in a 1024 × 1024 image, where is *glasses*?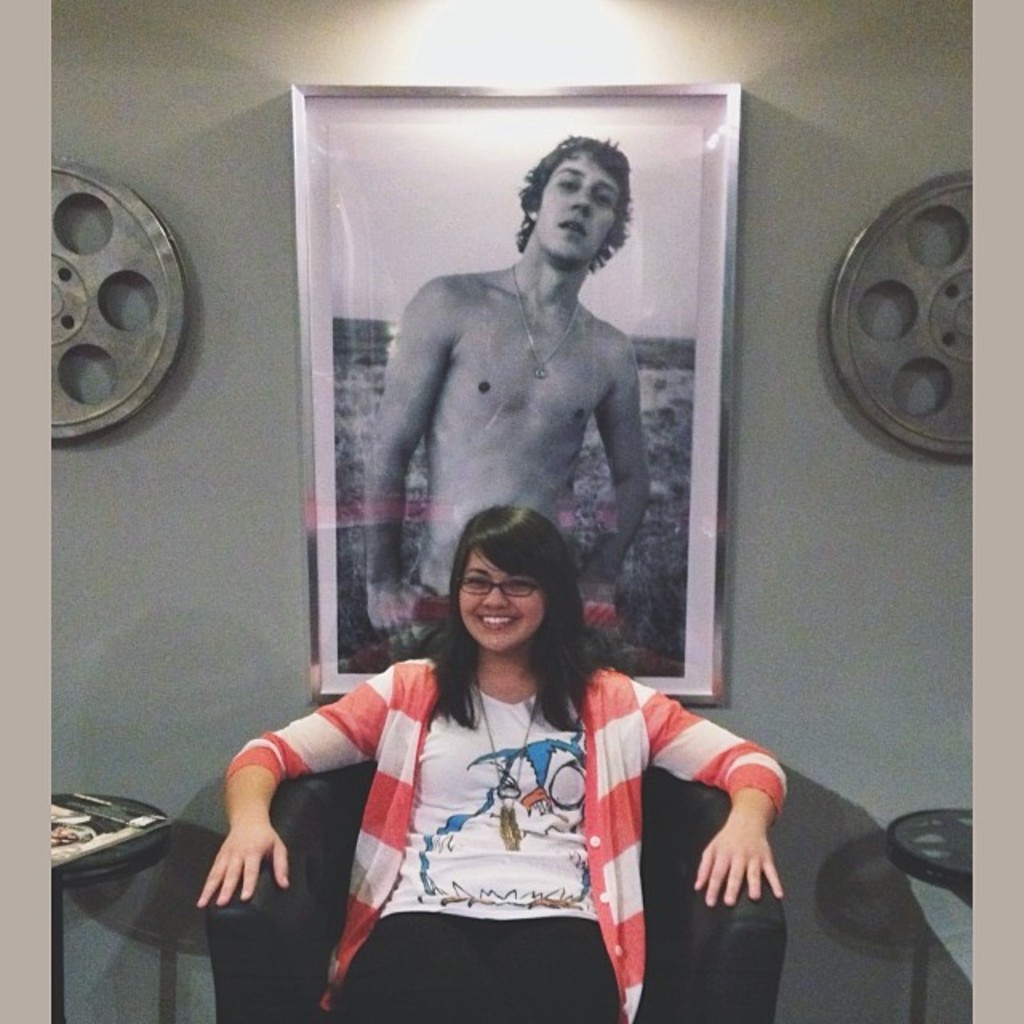
BBox(462, 579, 552, 598).
